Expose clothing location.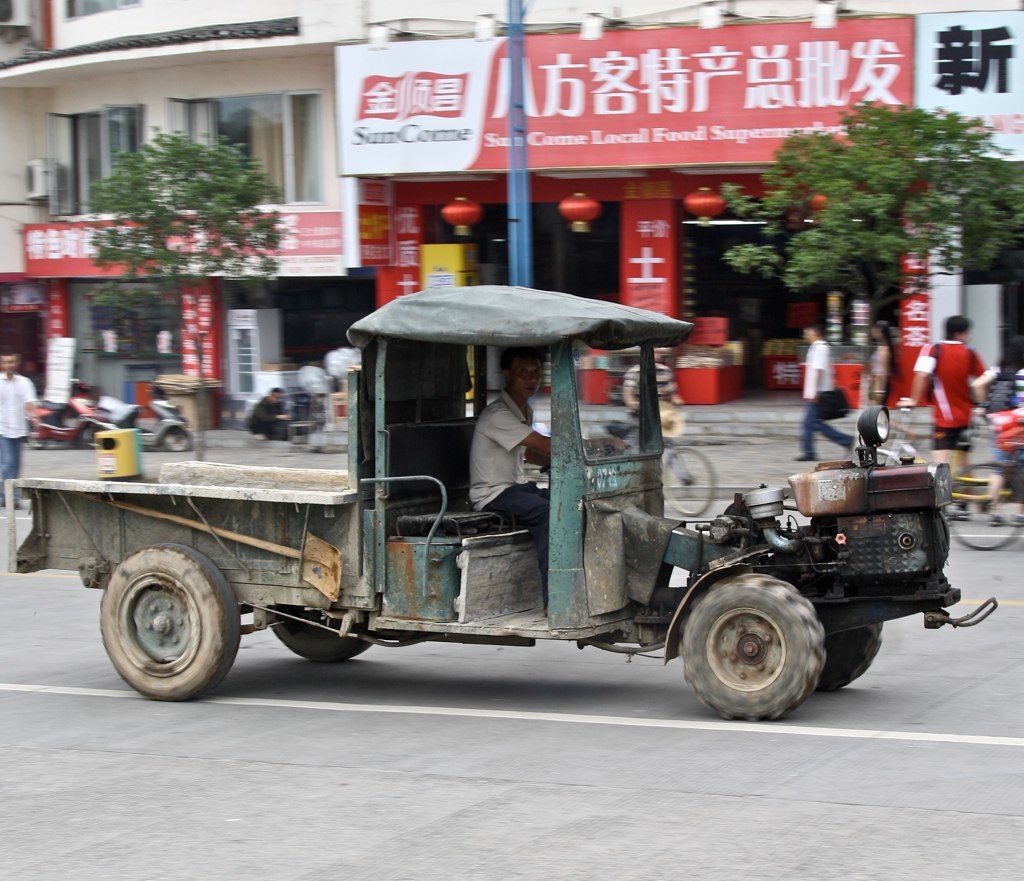
Exposed at <box>0,353,28,494</box>.
